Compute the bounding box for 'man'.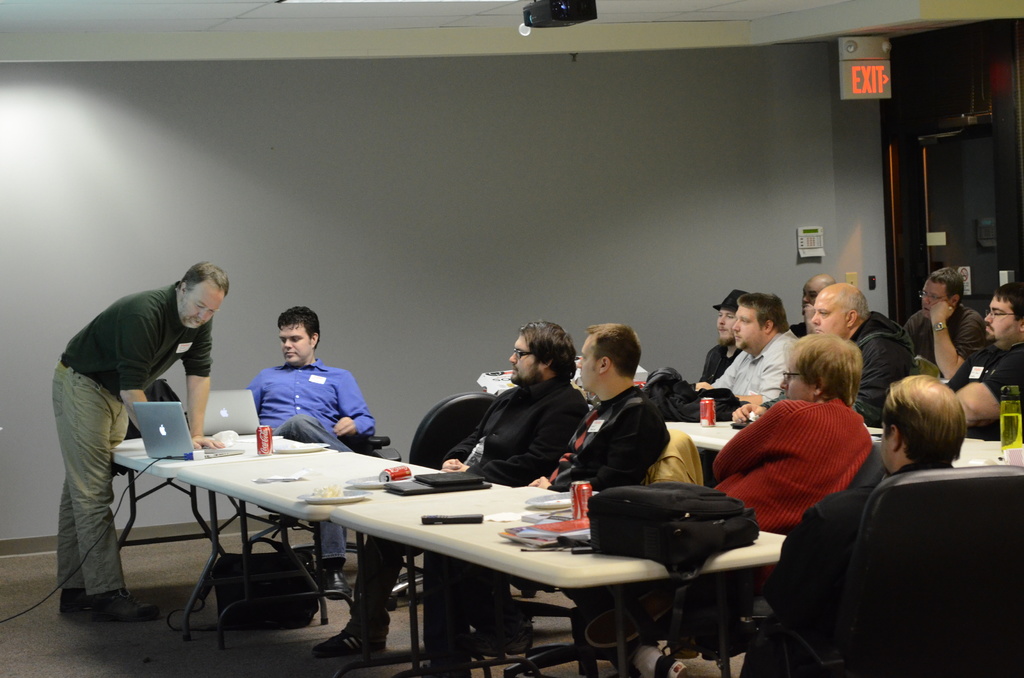
Rect(740, 370, 964, 677).
